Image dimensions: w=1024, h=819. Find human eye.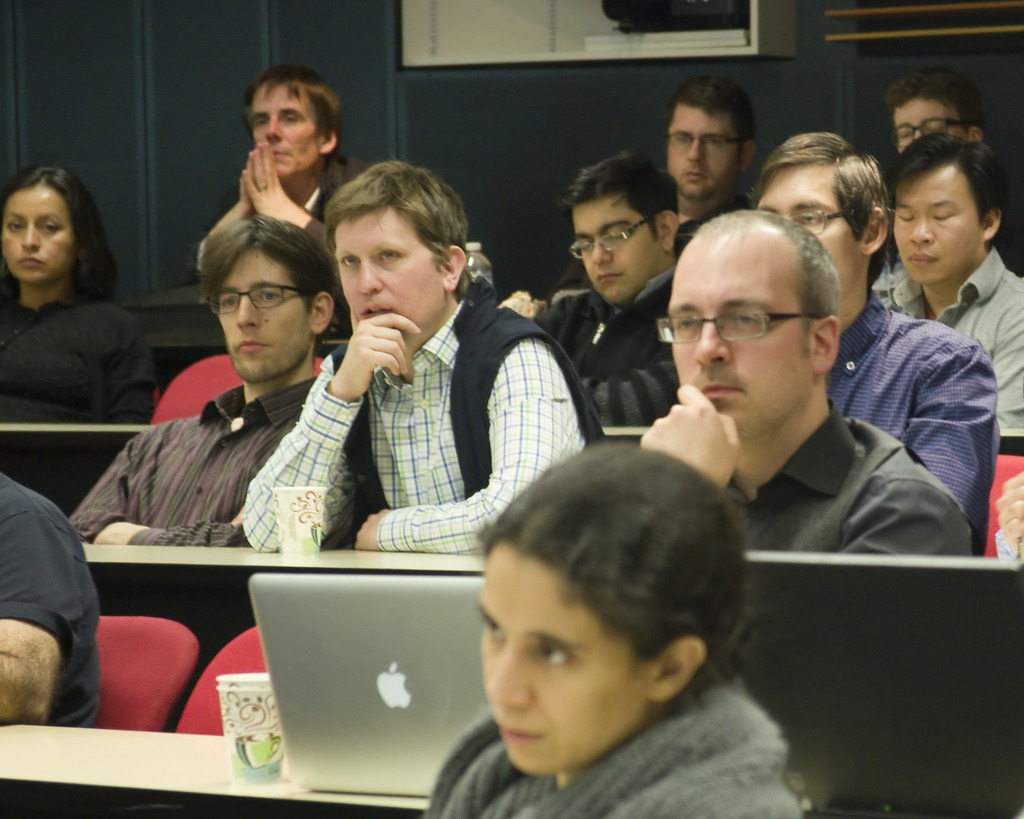
bbox=[340, 251, 358, 267].
